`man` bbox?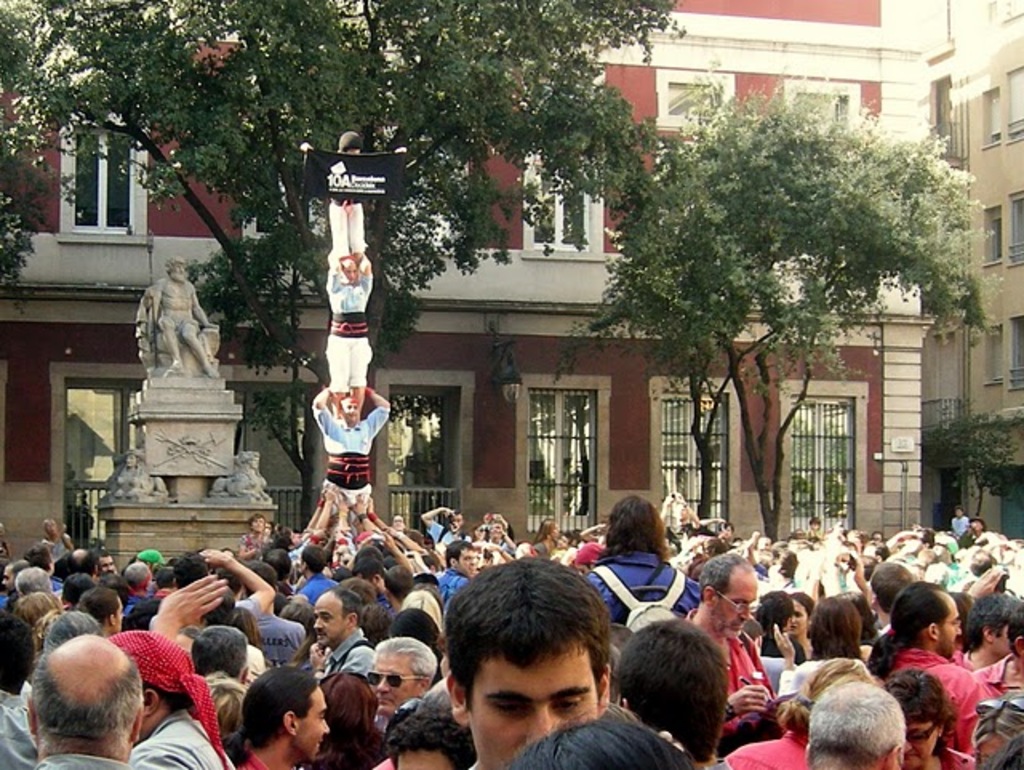
0,613,35,768
